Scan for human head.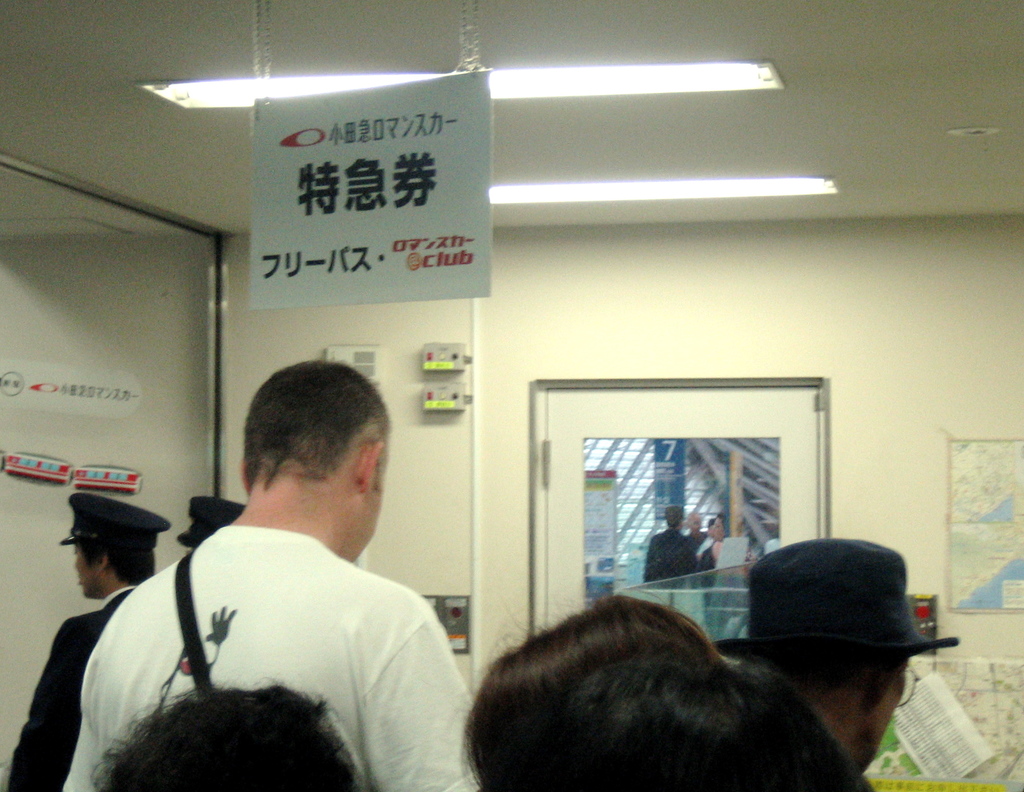
Scan result: 457,590,717,791.
